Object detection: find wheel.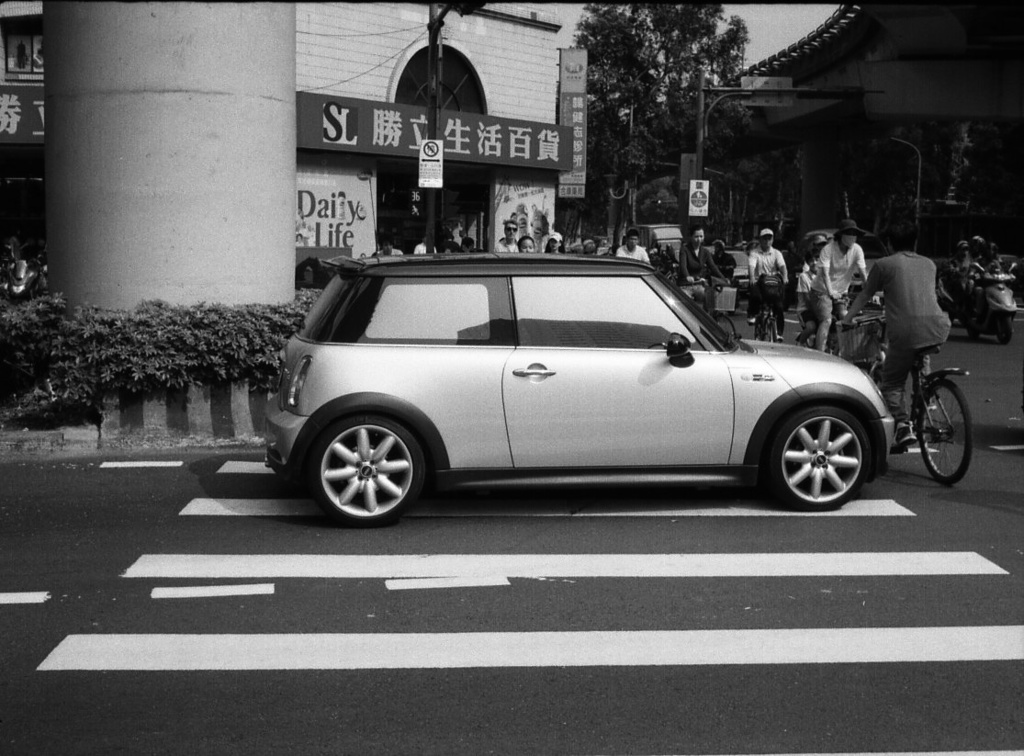
{"left": 998, "top": 316, "right": 1011, "bottom": 344}.
